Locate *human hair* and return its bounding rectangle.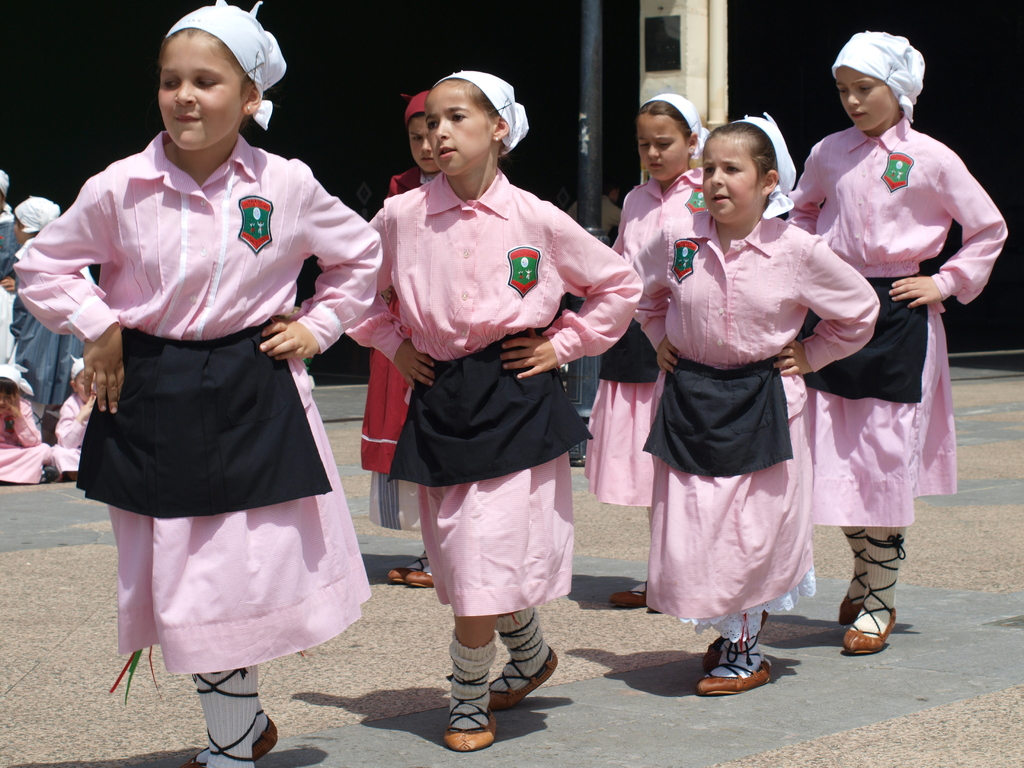
<box>700,120,780,196</box>.
